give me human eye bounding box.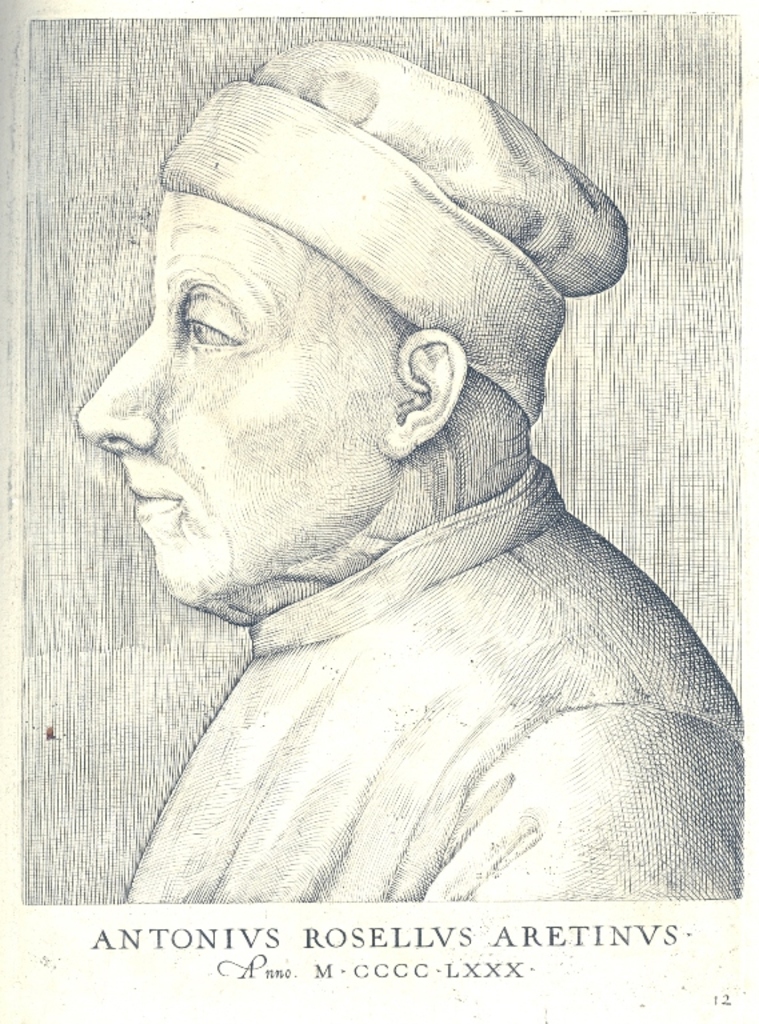
box(163, 283, 252, 364).
